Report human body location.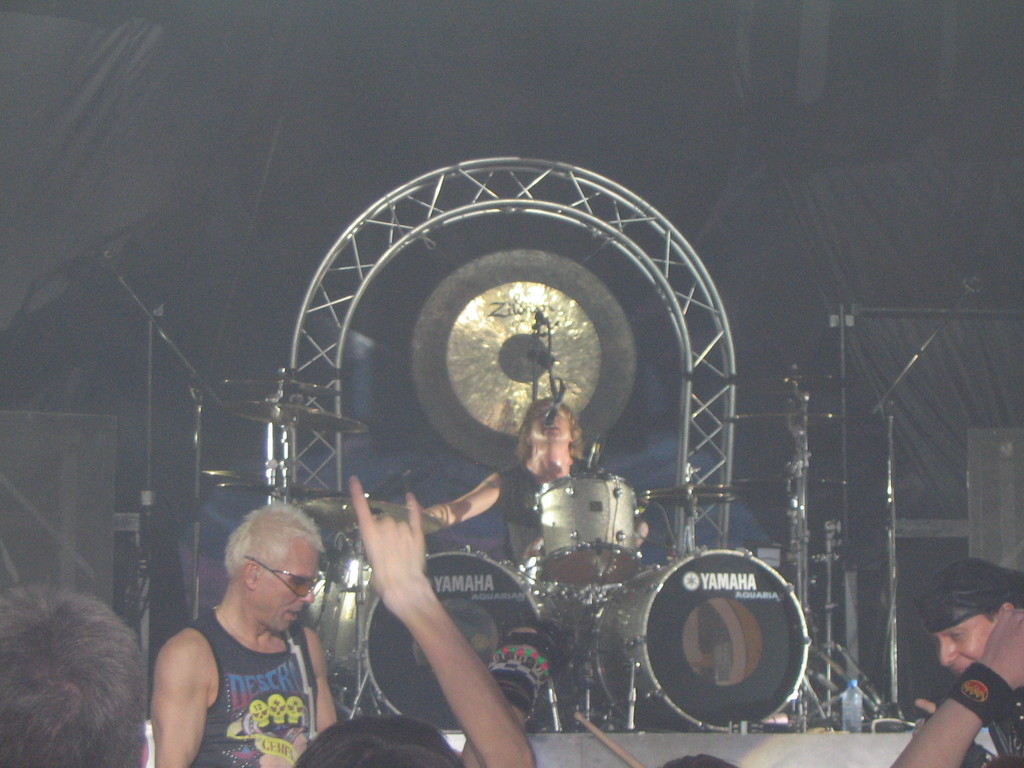
Report: 419:459:576:557.
